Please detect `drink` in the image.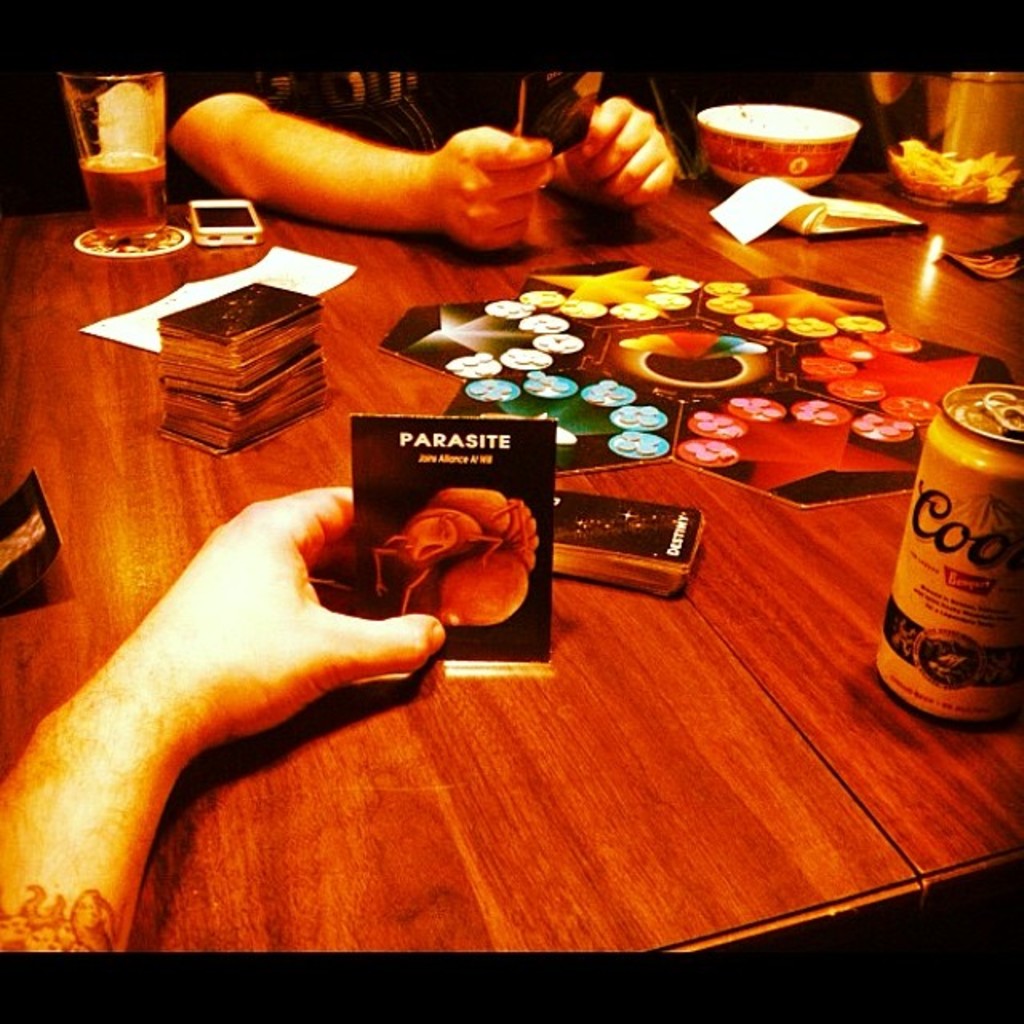
bbox=(885, 405, 1018, 725).
